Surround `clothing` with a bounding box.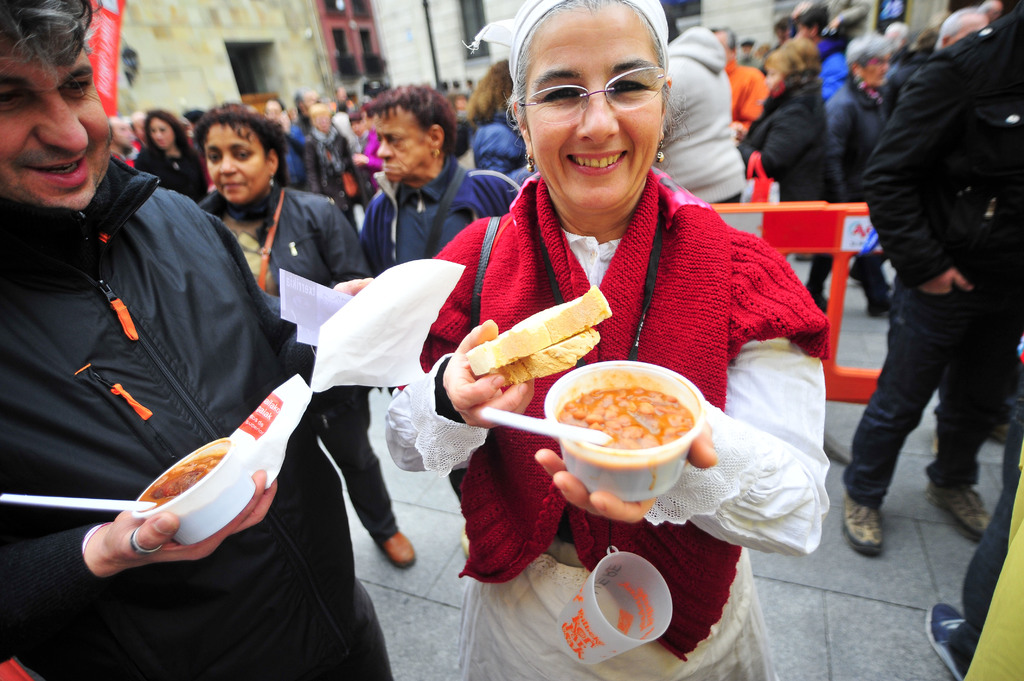
box(24, 90, 354, 666).
